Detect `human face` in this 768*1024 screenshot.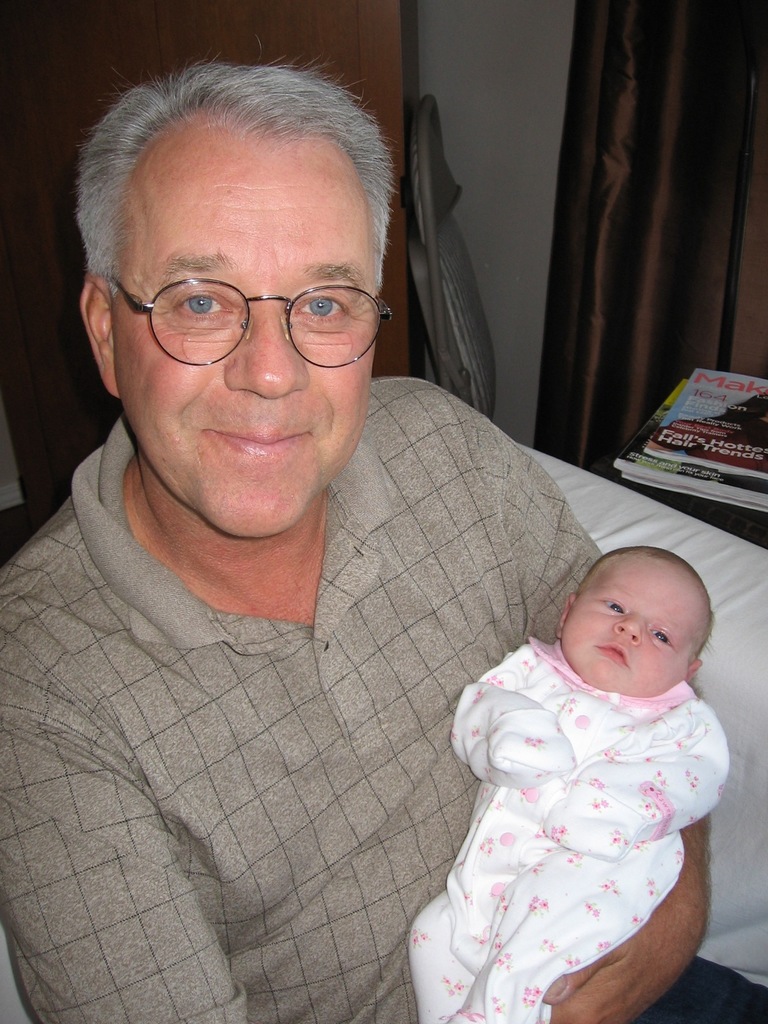
Detection: box(109, 112, 374, 539).
